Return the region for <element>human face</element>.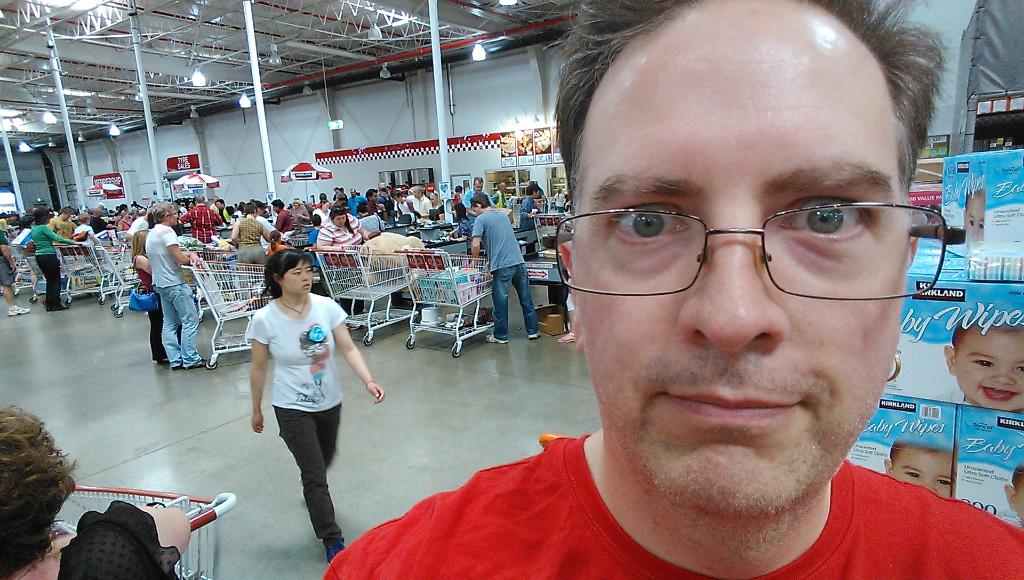
box(956, 328, 1023, 412).
